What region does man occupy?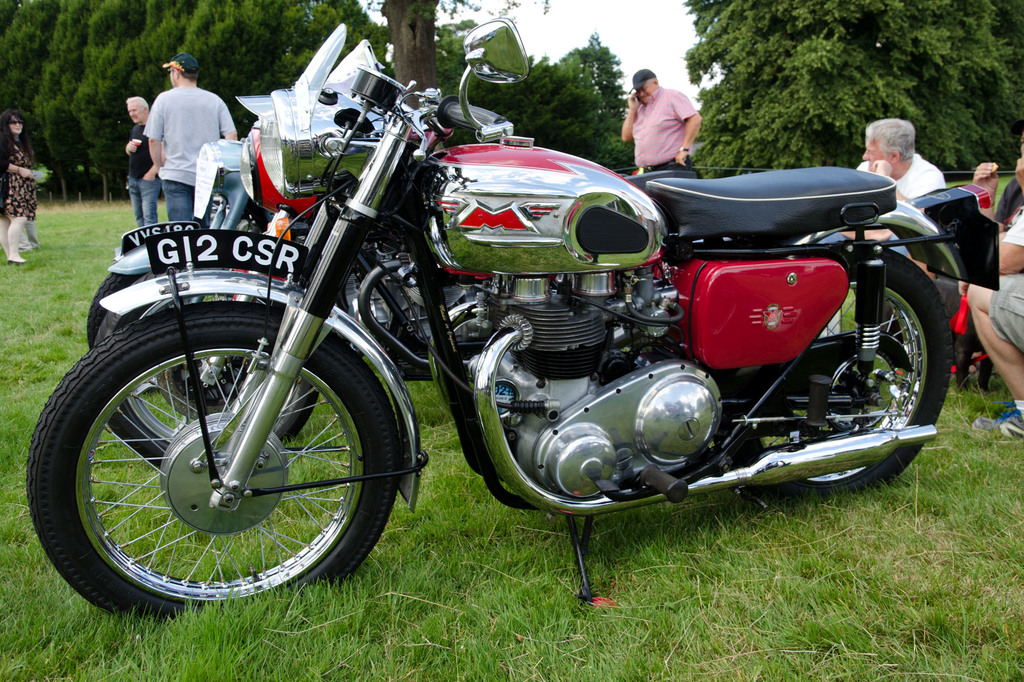
957, 140, 1023, 441.
